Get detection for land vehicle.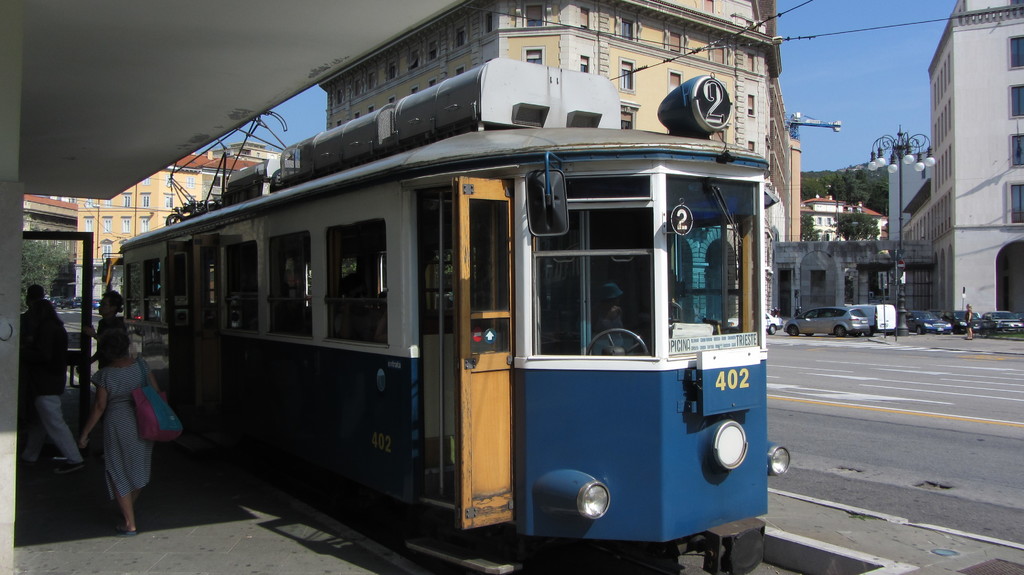
Detection: 82:89:797:574.
